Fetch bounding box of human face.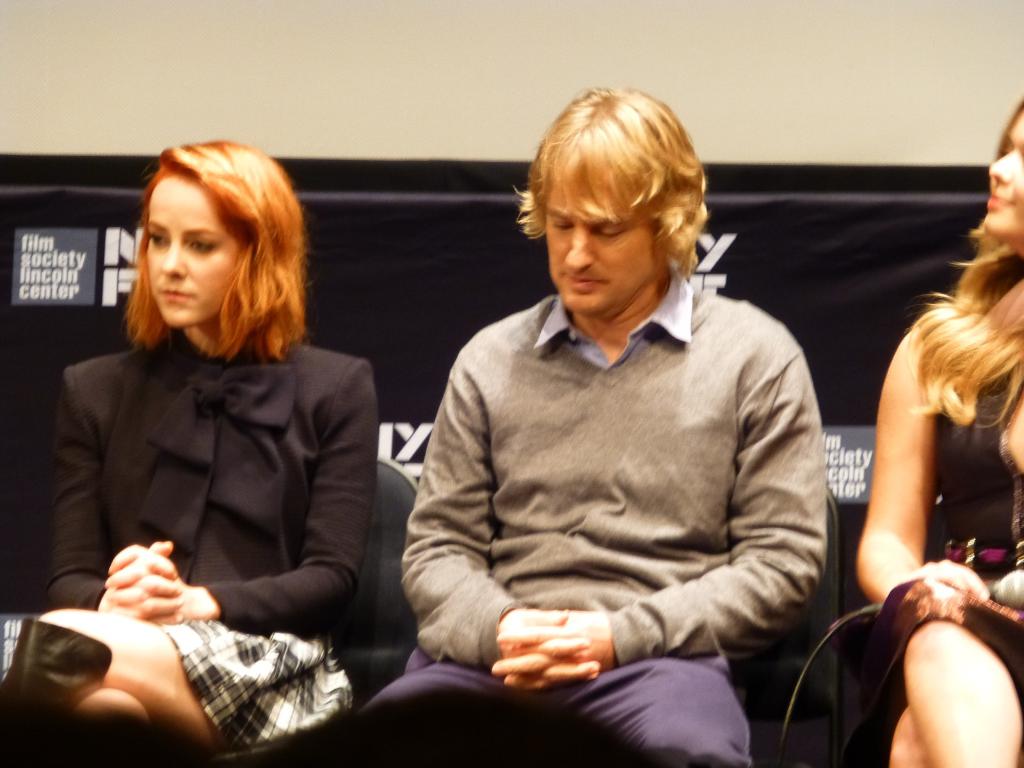
Bbox: bbox=(989, 110, 1023, 236).
